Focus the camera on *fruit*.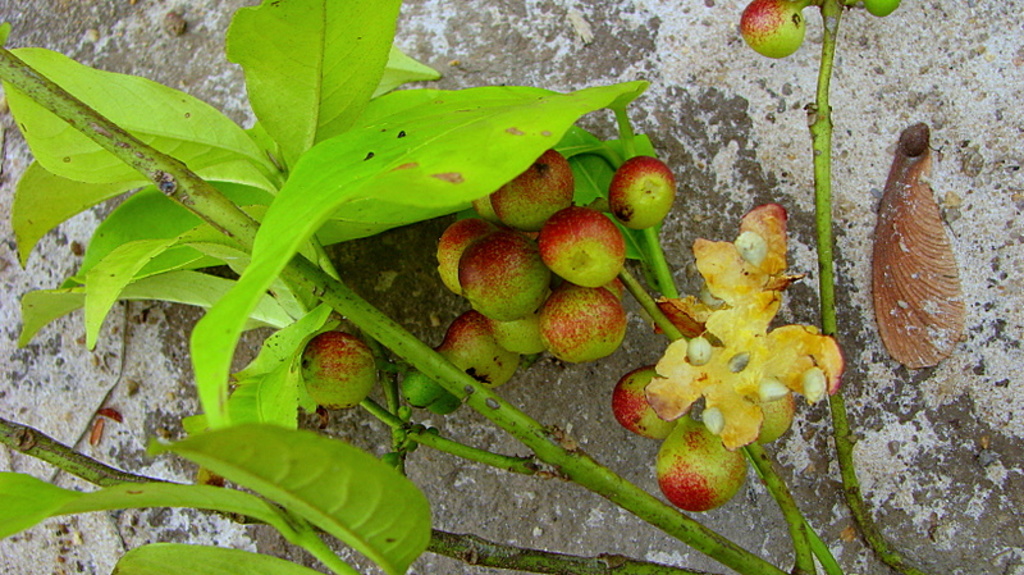
Focus region: 736 400 801 453.
